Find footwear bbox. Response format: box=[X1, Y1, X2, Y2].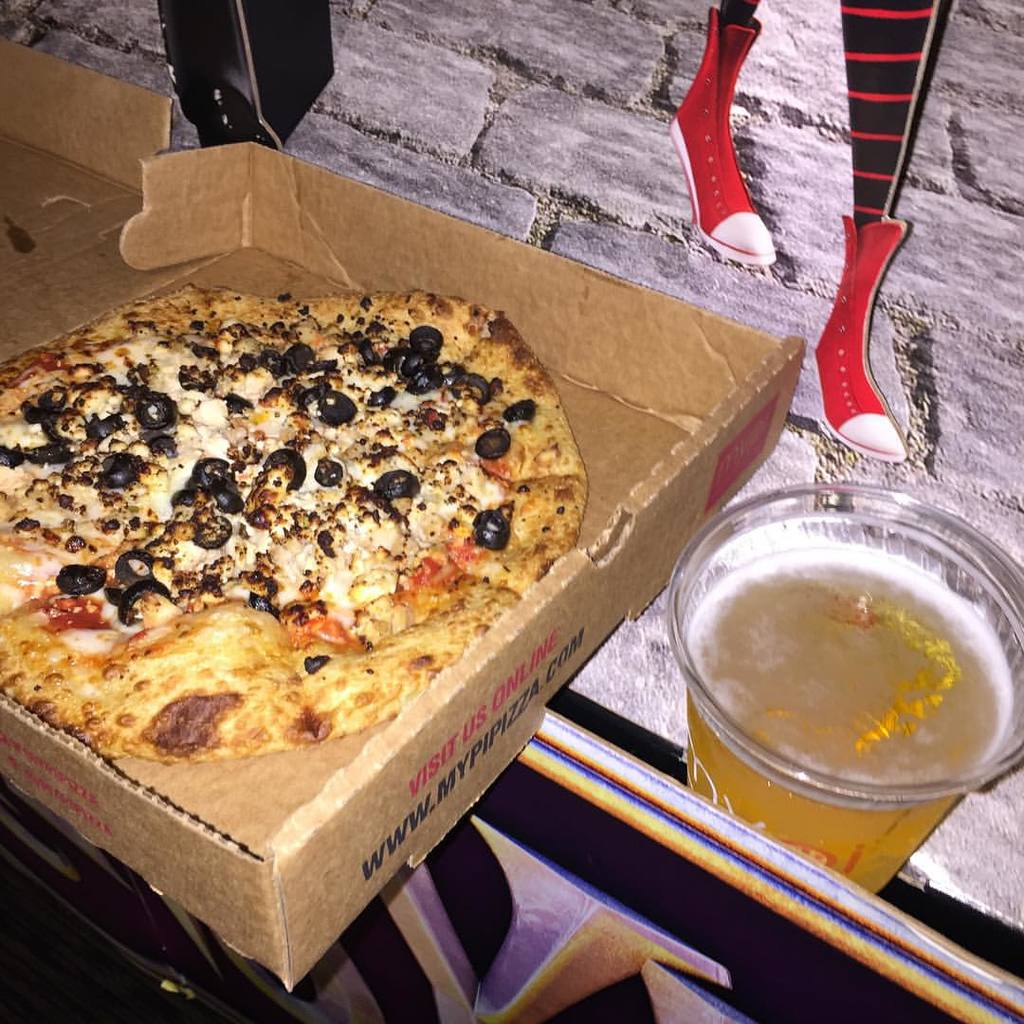
box=[808, 184, 934, 485].
